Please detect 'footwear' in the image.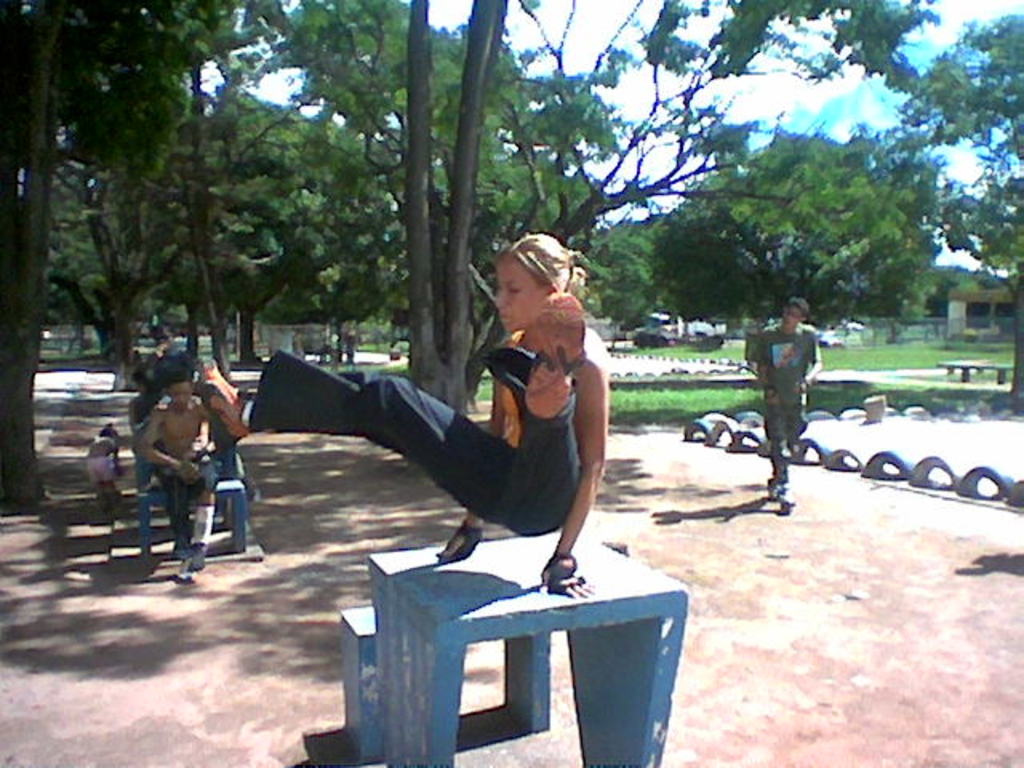
{"left": 766, "top": 472, "right": 774, "bottom": 504}.
